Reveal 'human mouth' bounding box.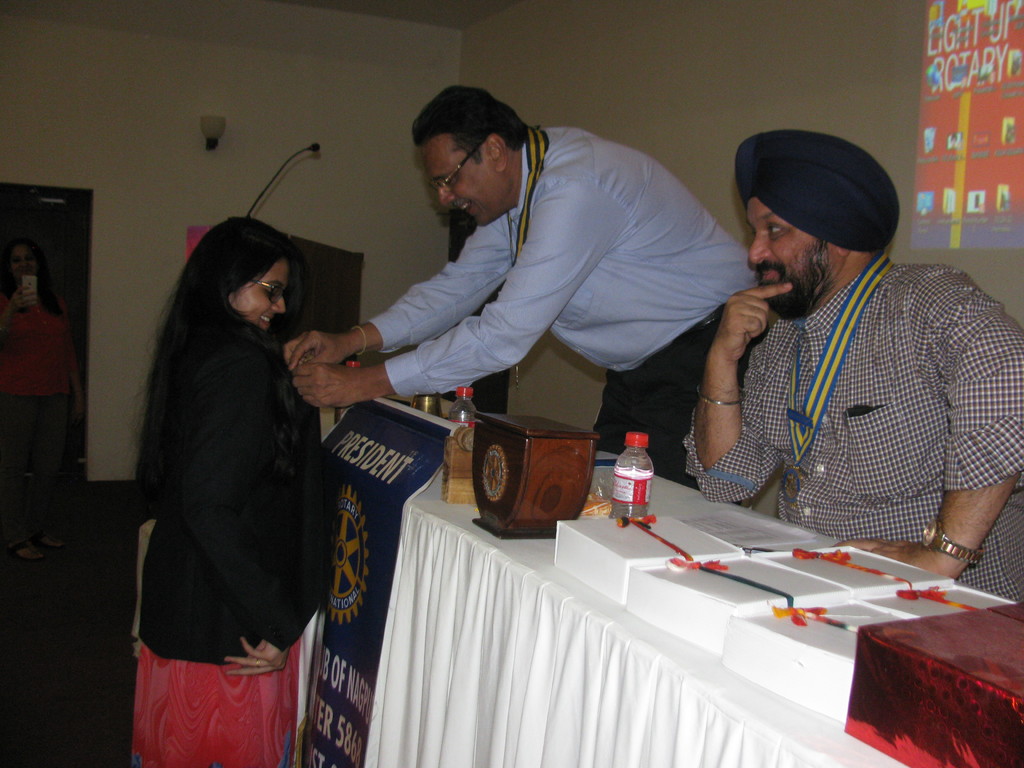
Revealed: 458:202:472:213.
